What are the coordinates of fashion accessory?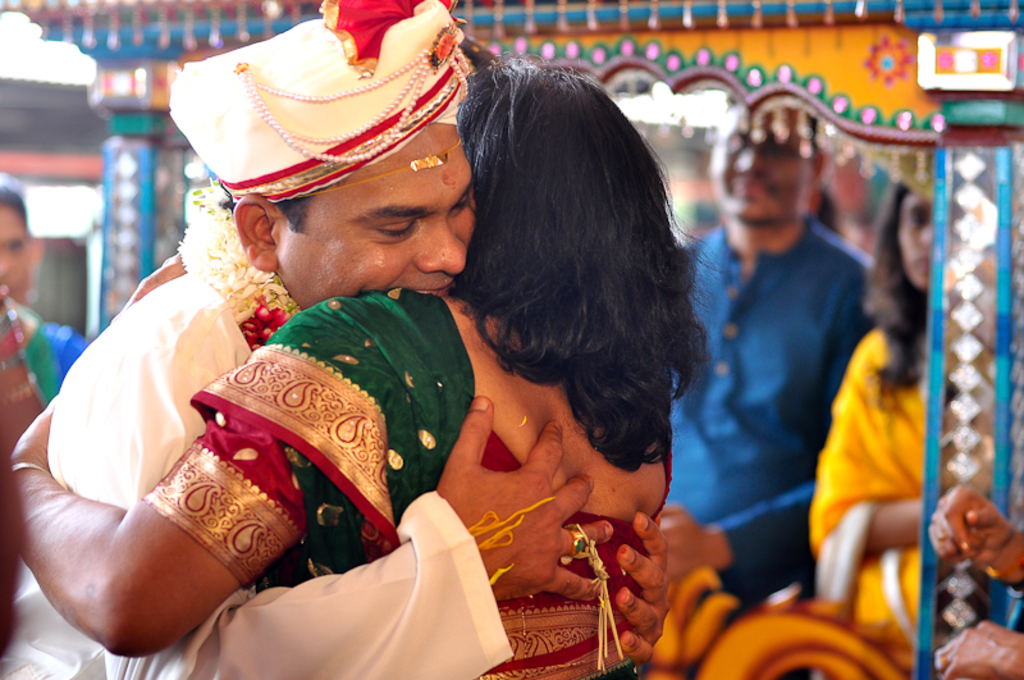
bbox=(168, 0, 477, 209).
